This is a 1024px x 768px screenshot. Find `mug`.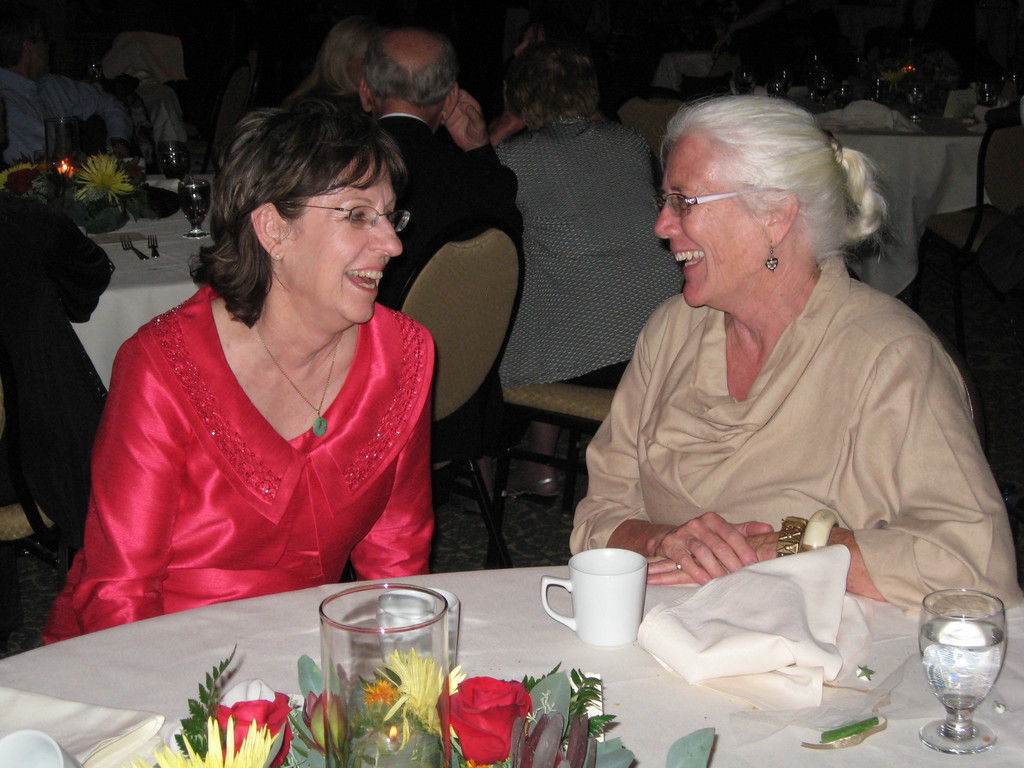
Bounding box: <bbox>541, 549, 650, 646</bbox>.
